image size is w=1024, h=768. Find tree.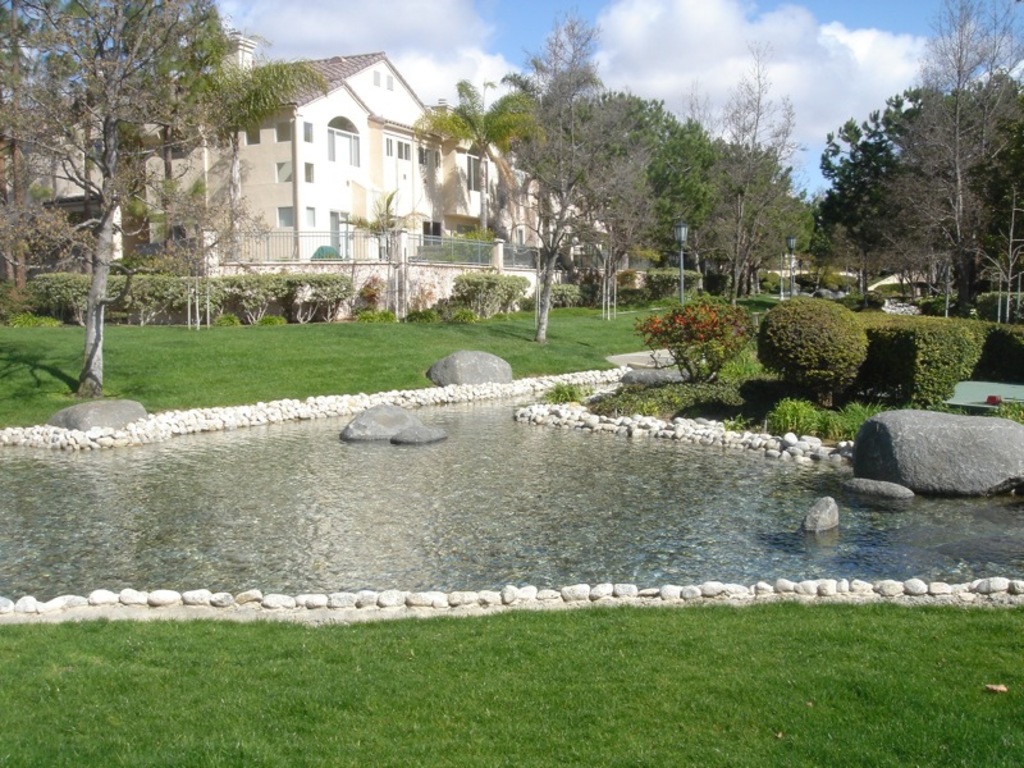
[left=0, top=0, right=319, bottom=385].
